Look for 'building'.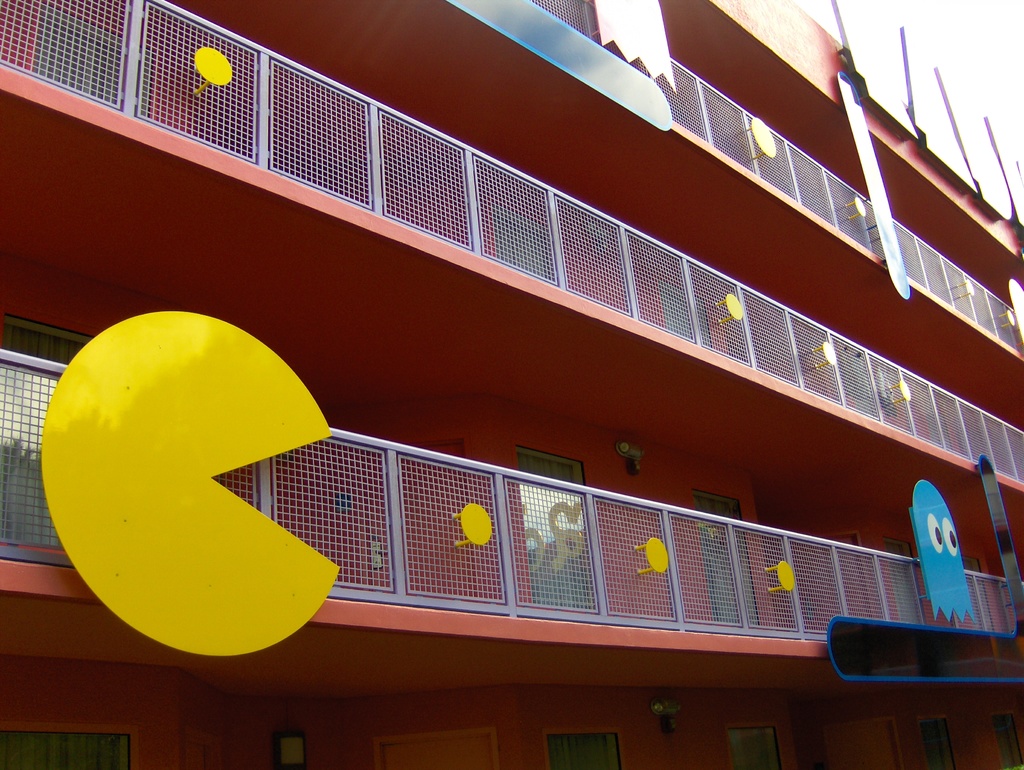
Found: (0,0,1023,769).
